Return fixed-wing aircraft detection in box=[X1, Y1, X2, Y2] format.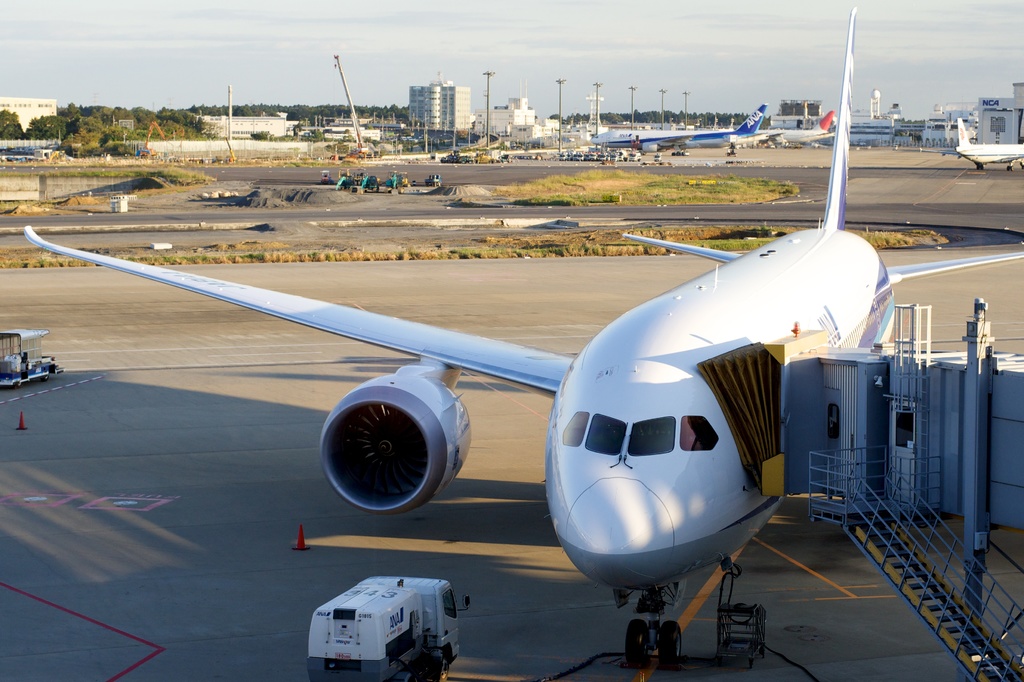
box=[757, 110, 831, 149].
